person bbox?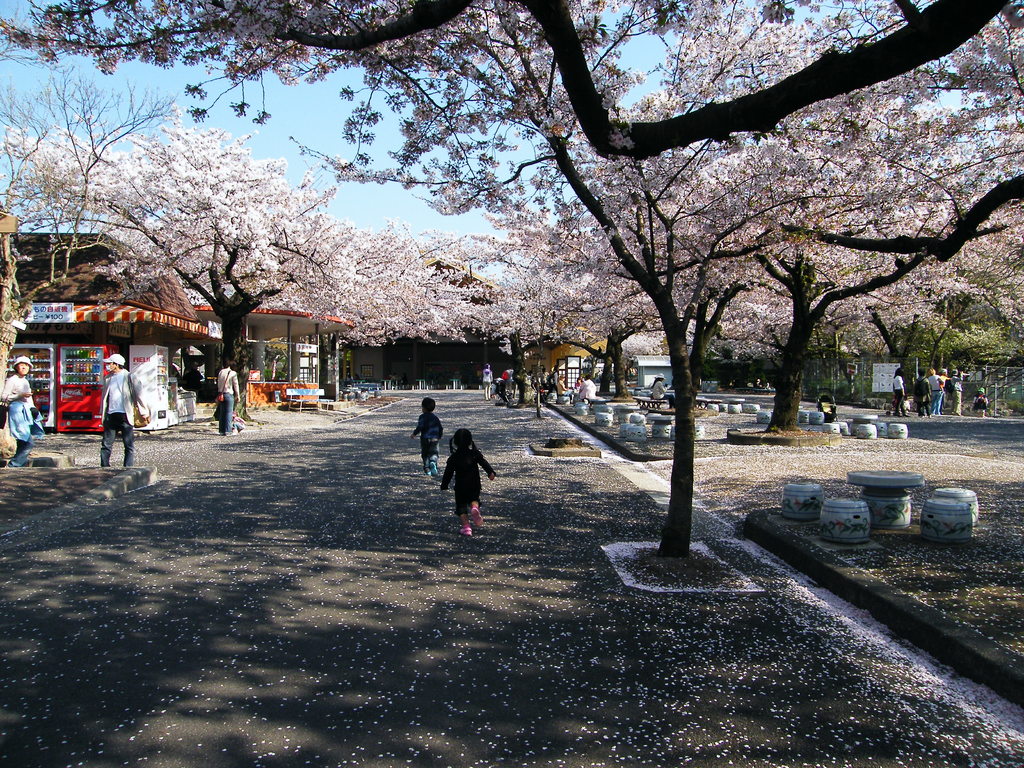
select_region(99, 364, 131, 467)
